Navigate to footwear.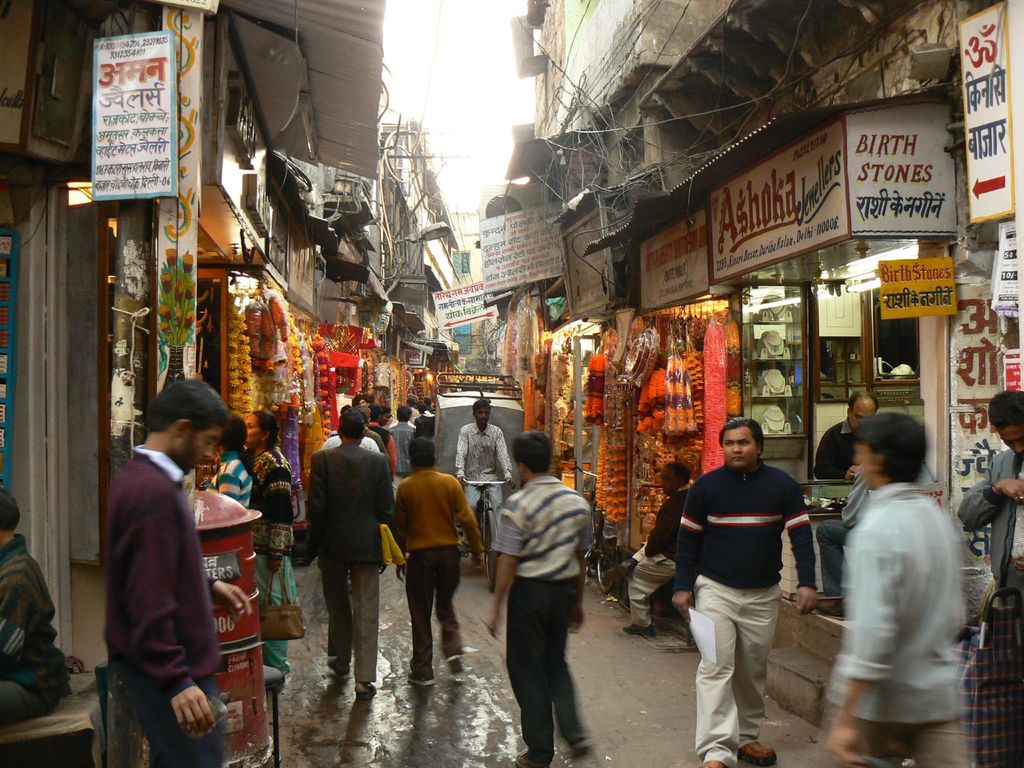
Navigation target: region(744, 737, 780, 767).
